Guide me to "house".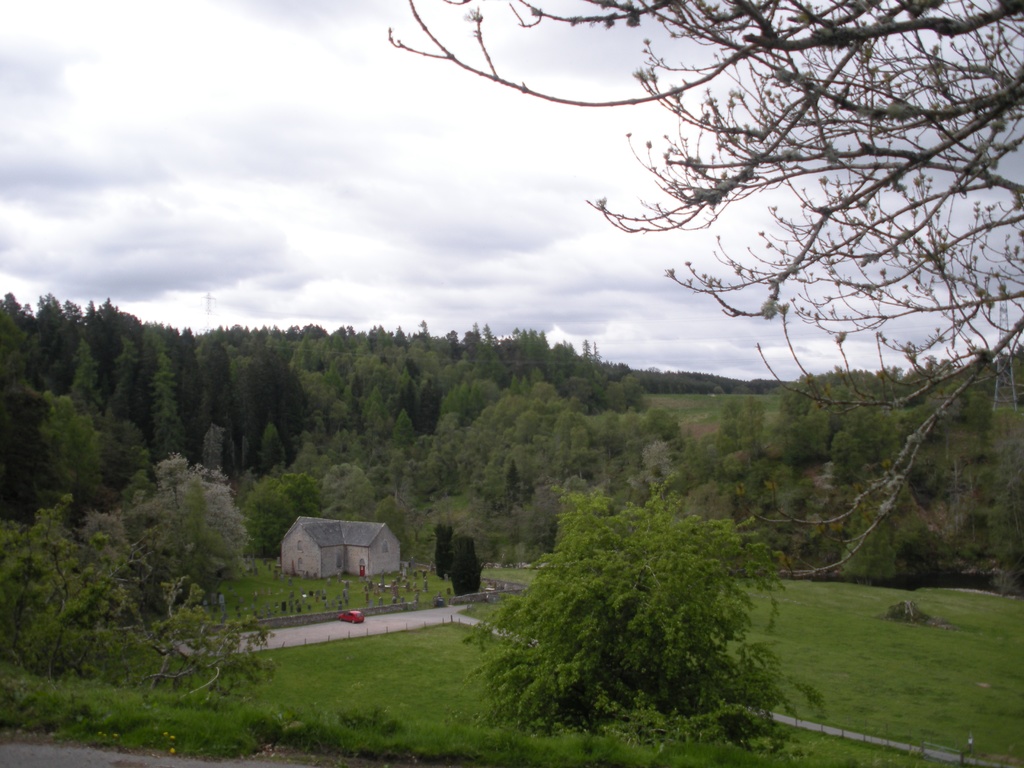
Guidance: <bbox>279, 515, 399, 578</bbox>.
